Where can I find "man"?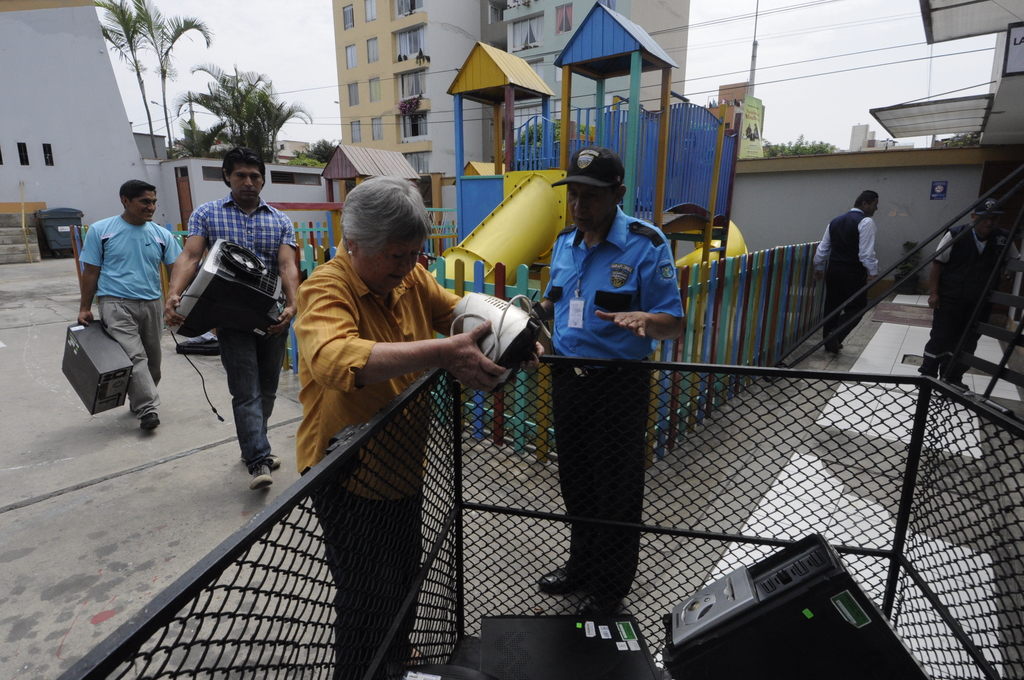
You can find it at (525,145,695,625).
